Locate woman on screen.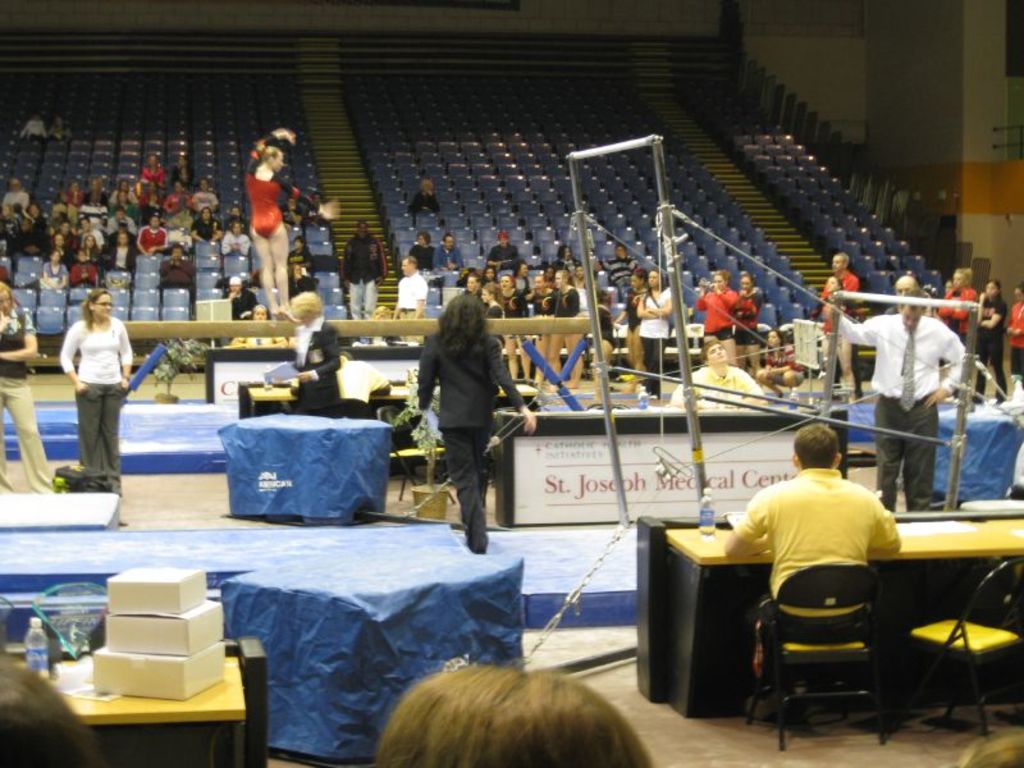
On screen at <box>170,154,193,193</box>.
